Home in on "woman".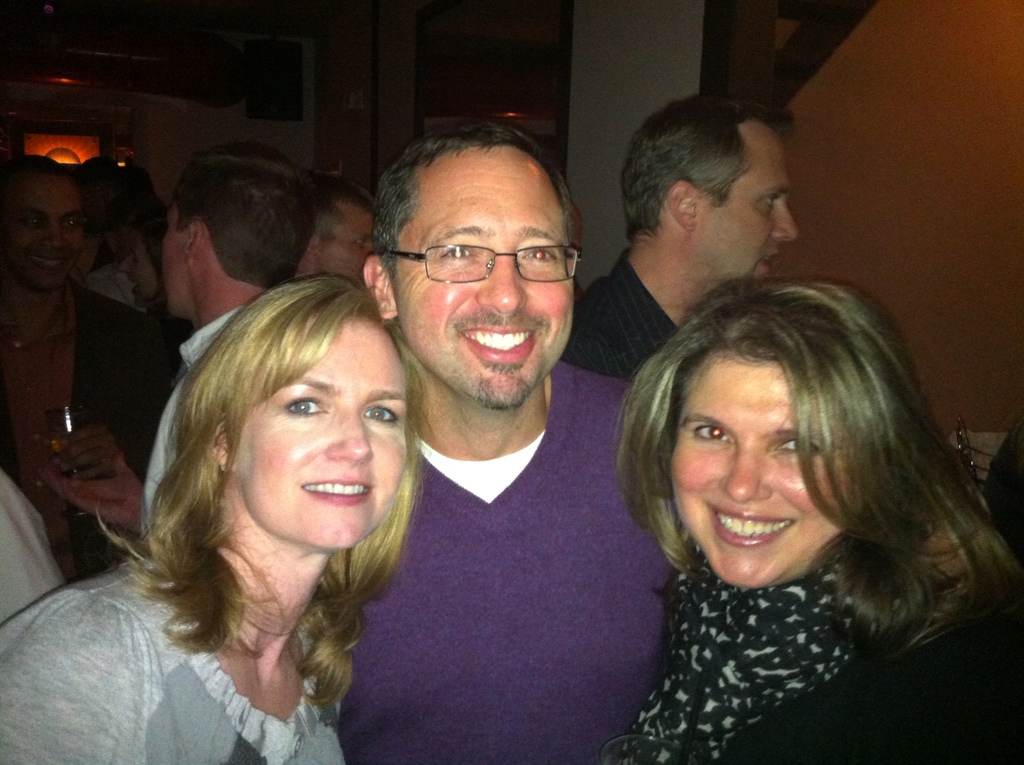
Homed in at left=118, top=214, right=172, bottom=315.
